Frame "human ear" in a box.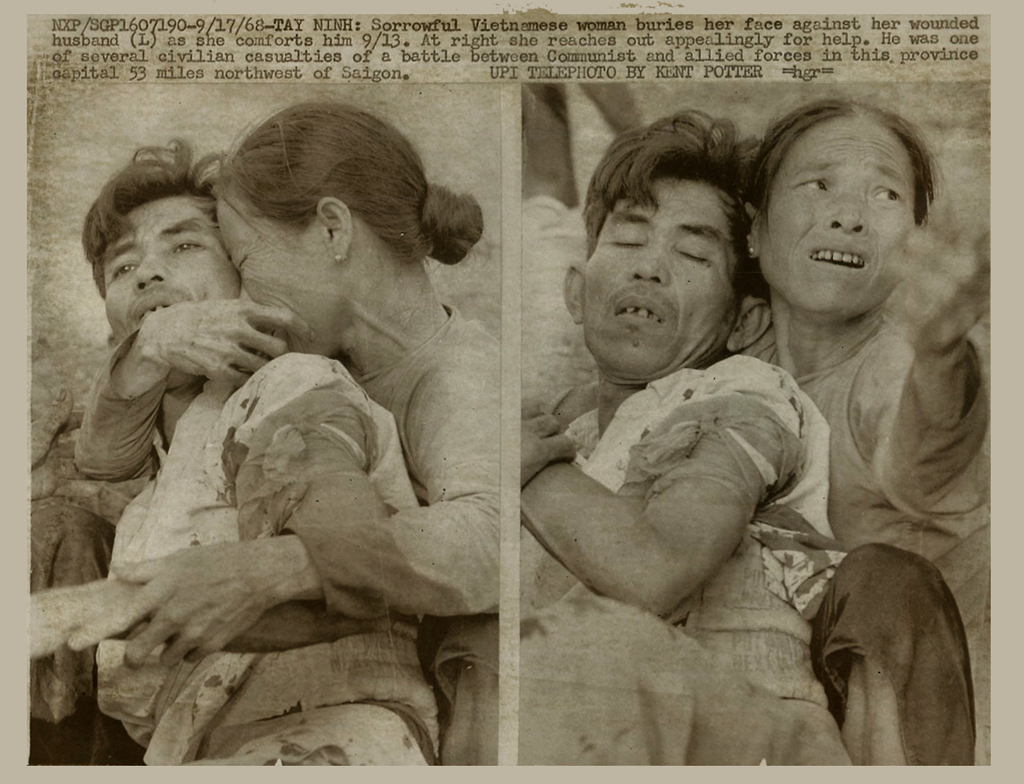
pyautogui.locateOnScreen(561, 257, 583, 325).
